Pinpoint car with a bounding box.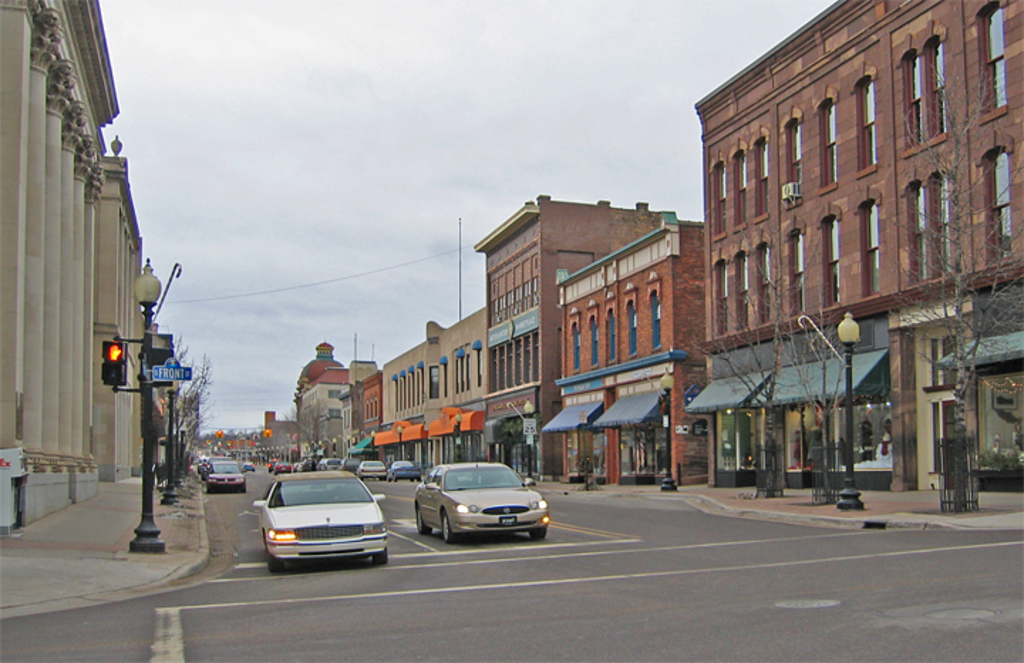
x1=358 y1=462 x2=387 y2=481.
